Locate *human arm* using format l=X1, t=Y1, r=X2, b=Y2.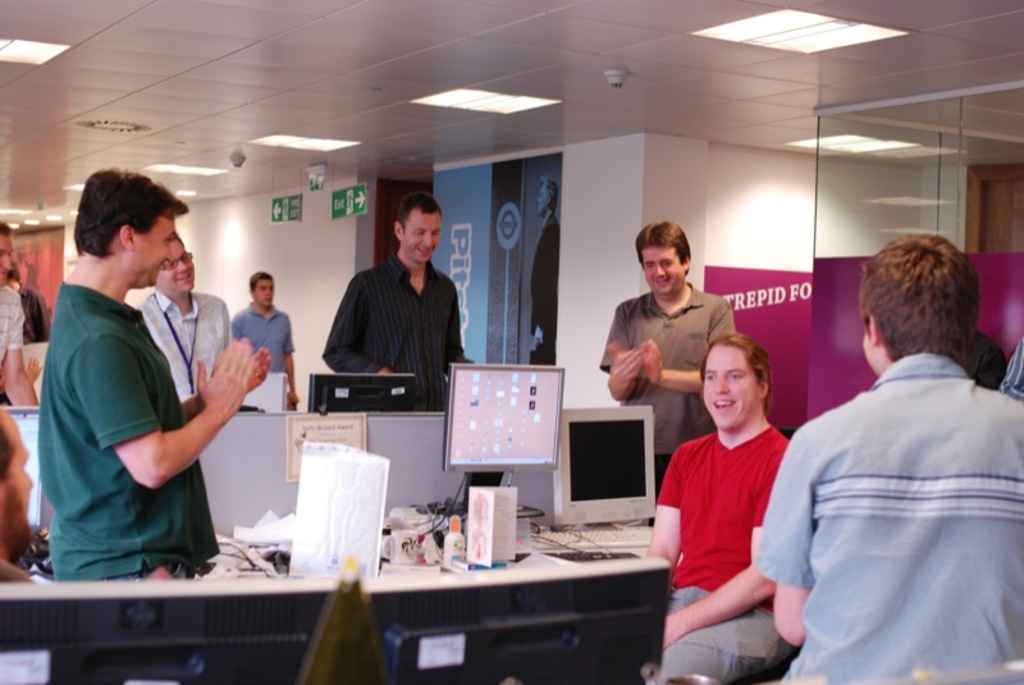
l=275, t=312, r=300, b=411.
